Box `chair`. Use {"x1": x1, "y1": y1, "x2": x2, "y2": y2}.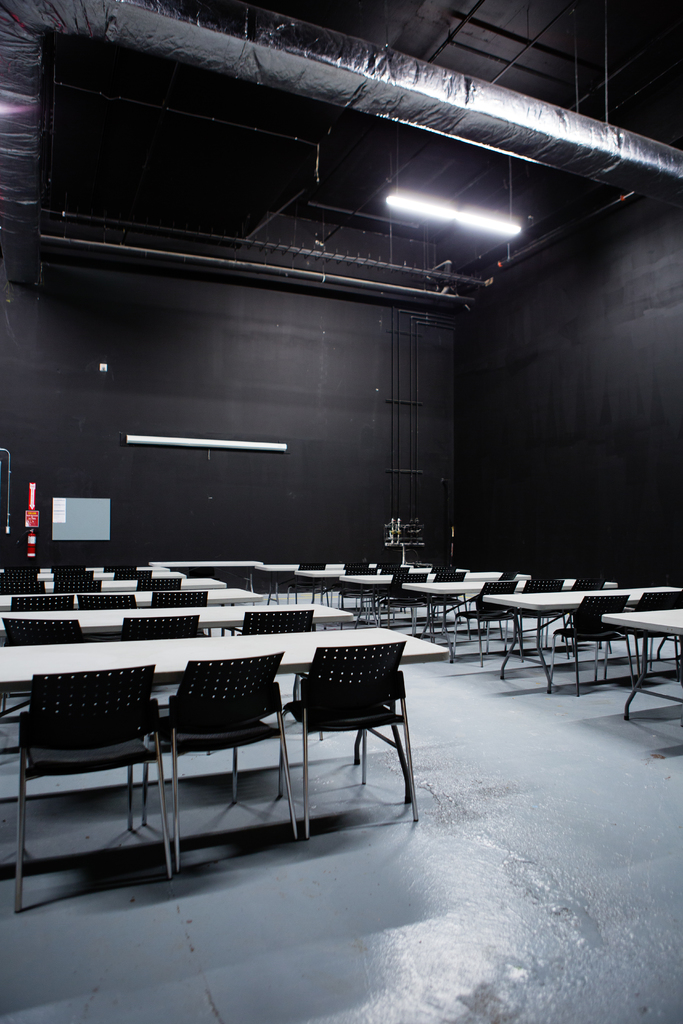
{"x1": 497, "y1": 575, "x2": 570, "y2": 659}.
